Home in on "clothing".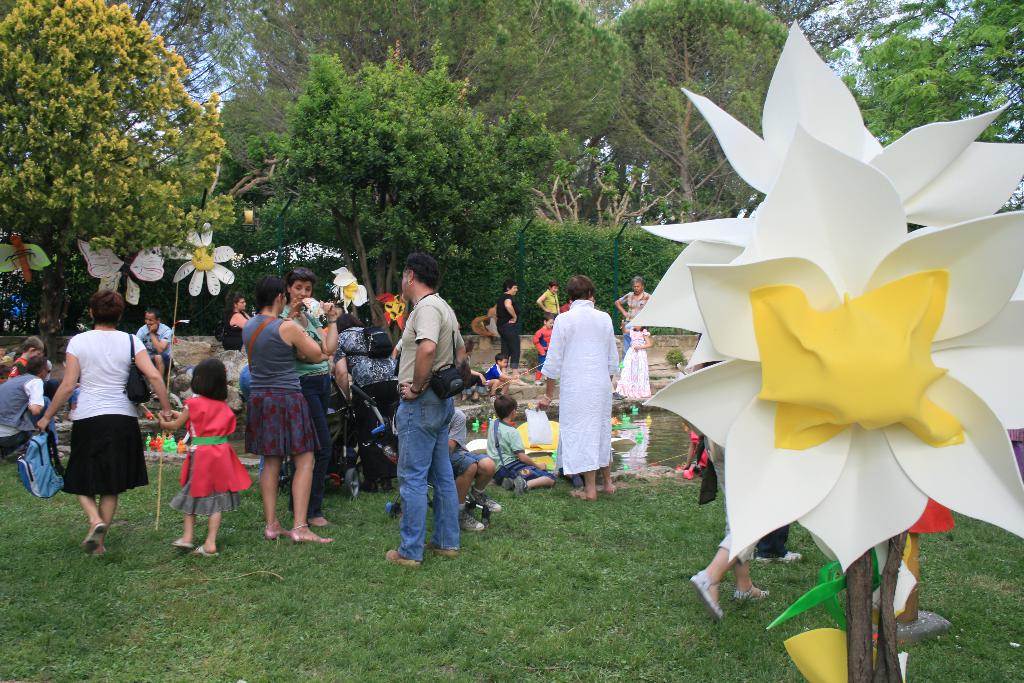
Homed in at 542:299:620:473.
